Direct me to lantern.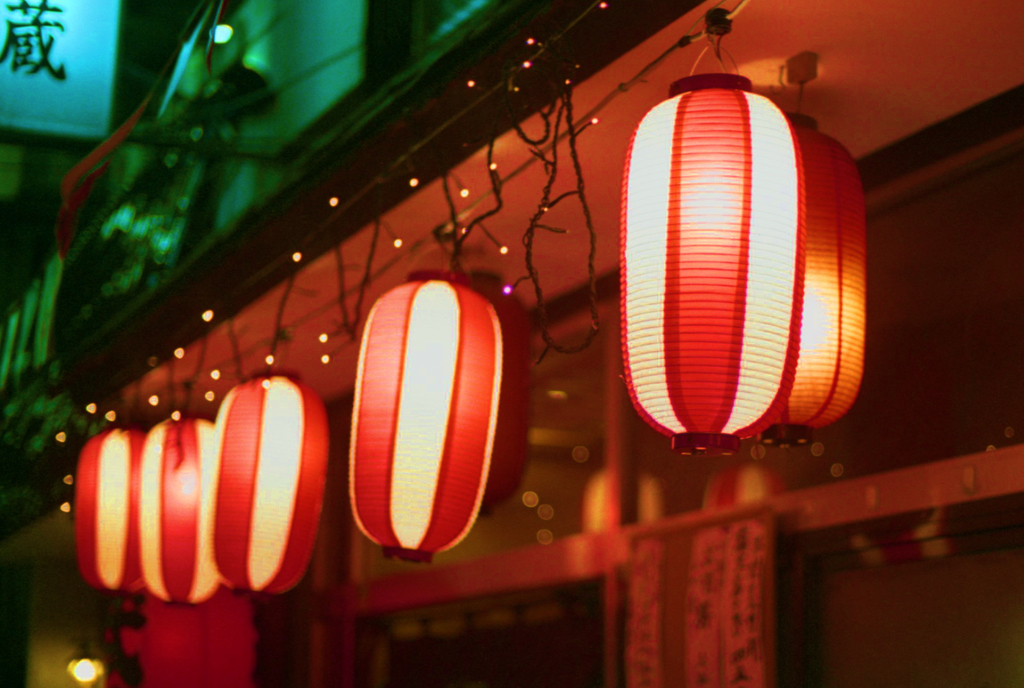
Direction: bbox=(354, 272, 500, 556).
